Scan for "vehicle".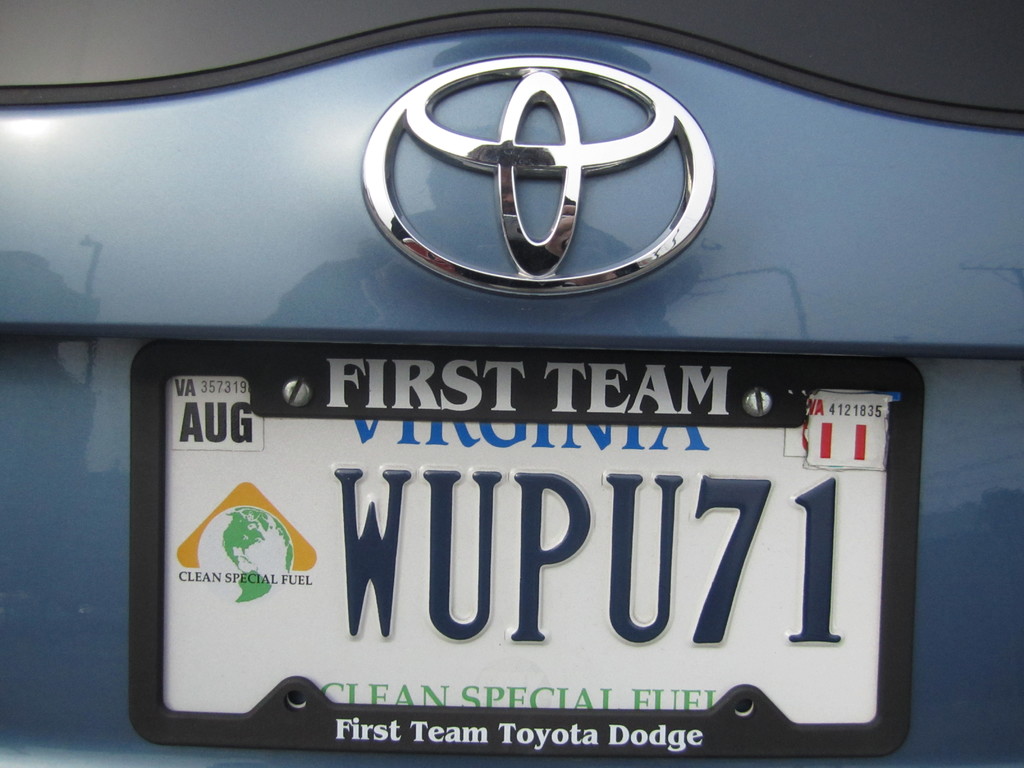
Scan result: {"x1": 0, "y1": 0, "x2": 1023, "y2": 767}.
